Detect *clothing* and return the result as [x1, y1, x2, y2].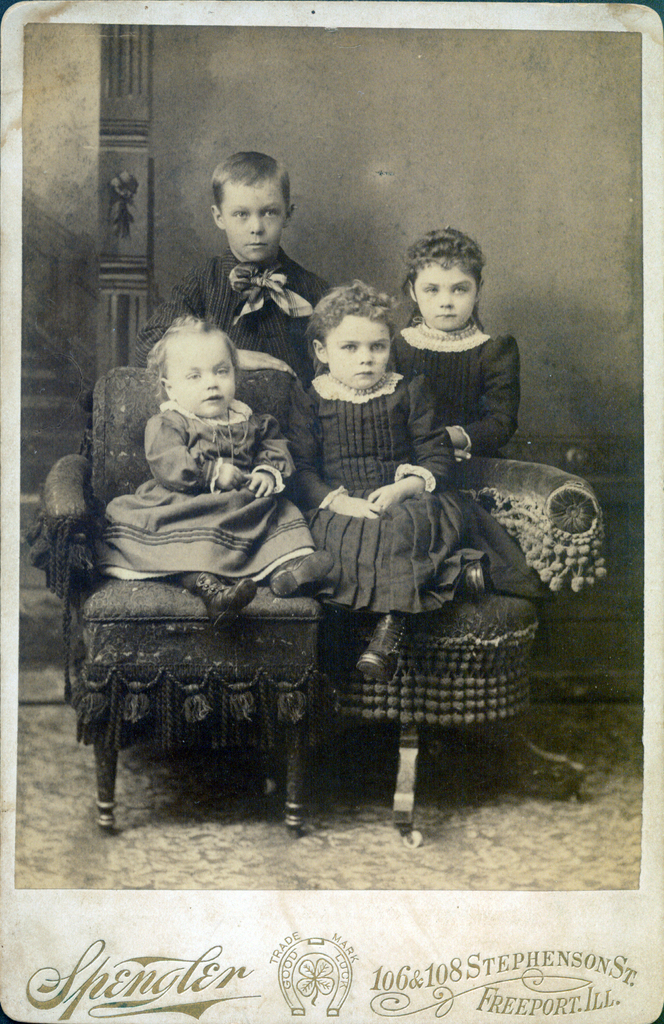
[393, 323, 528, 458].
